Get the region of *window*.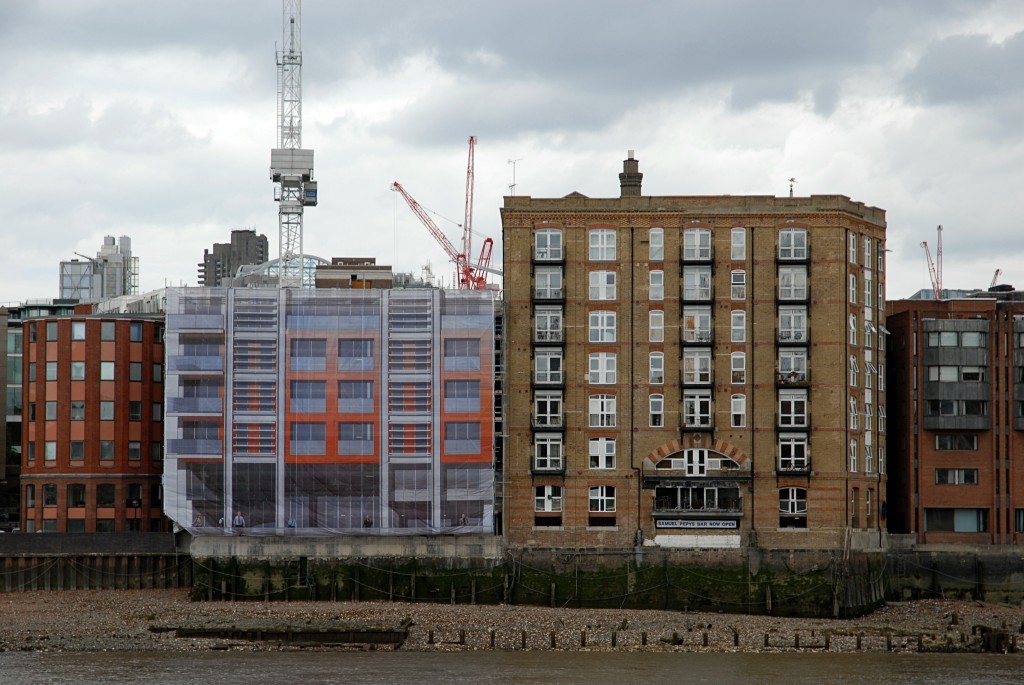
<bbox>70, 318, 84, 342</bbox>.
